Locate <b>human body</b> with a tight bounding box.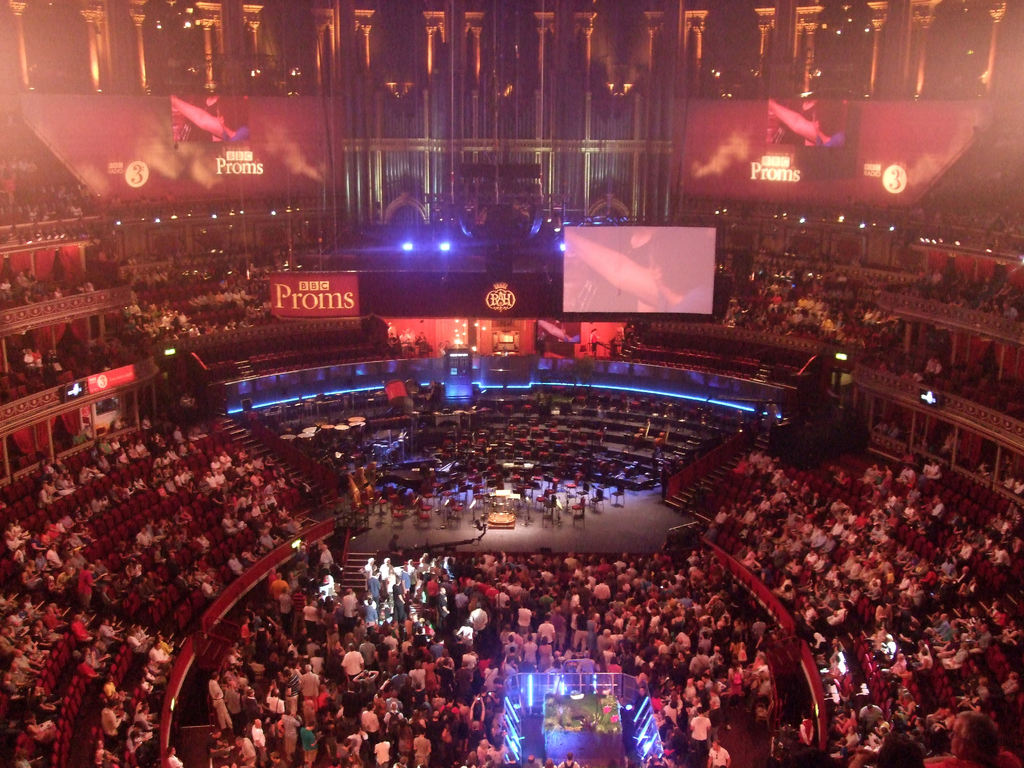
BBox(148, 429, 159, 445).
